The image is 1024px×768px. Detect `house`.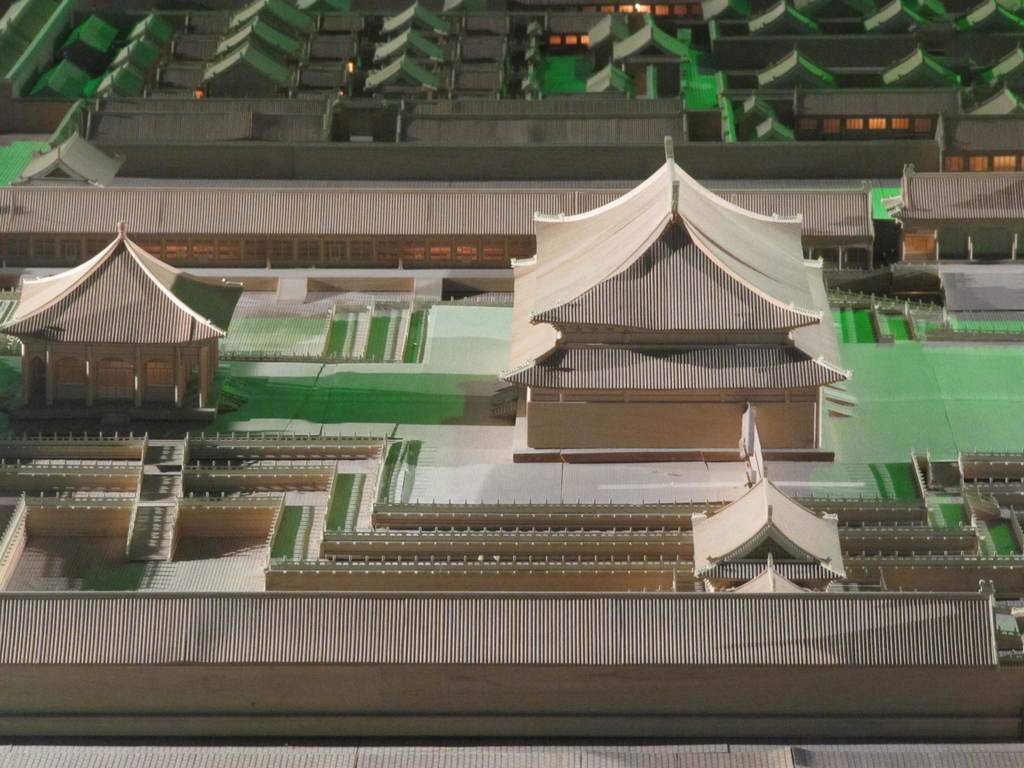
Detection: 882:48:960:86.
